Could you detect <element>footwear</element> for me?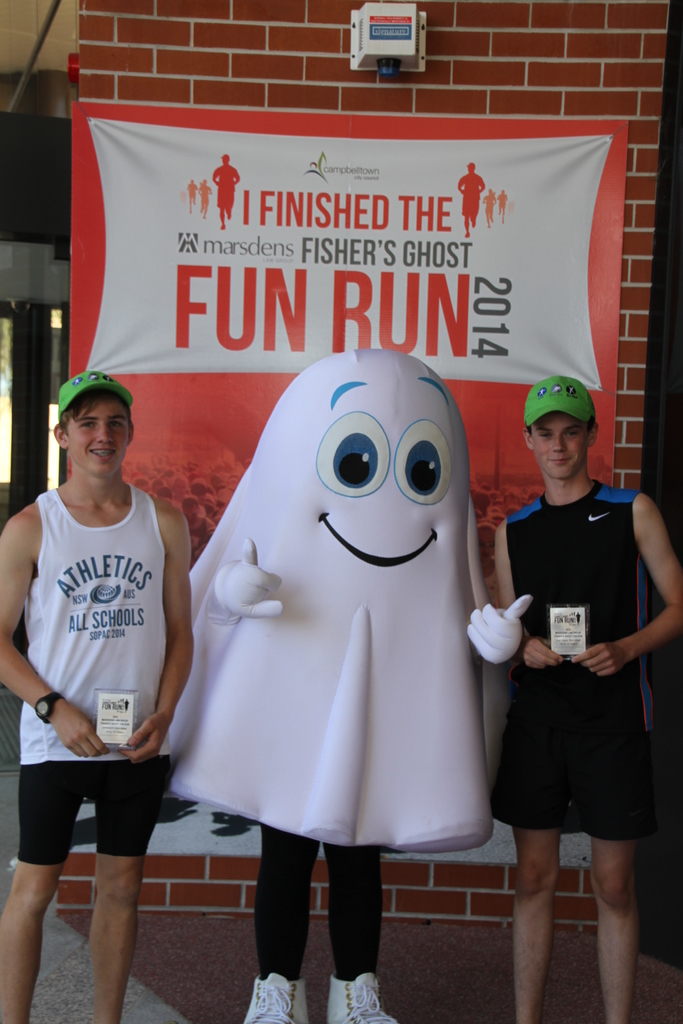
Detection result: BBox(245, 973, 309, 1023).
